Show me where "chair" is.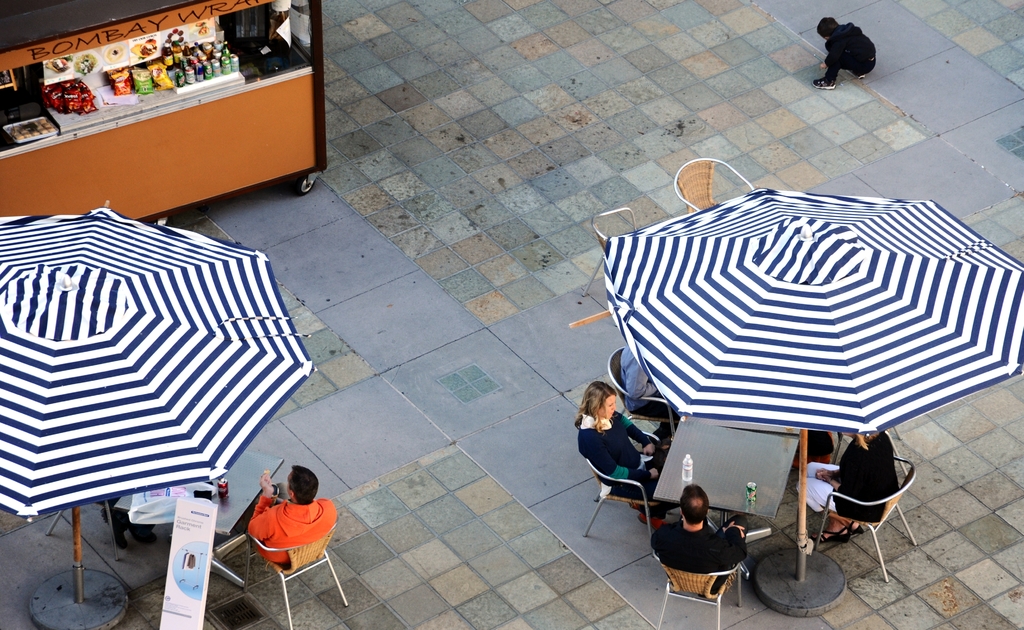
"chair" is at detection(808, 448, 924, 589).
